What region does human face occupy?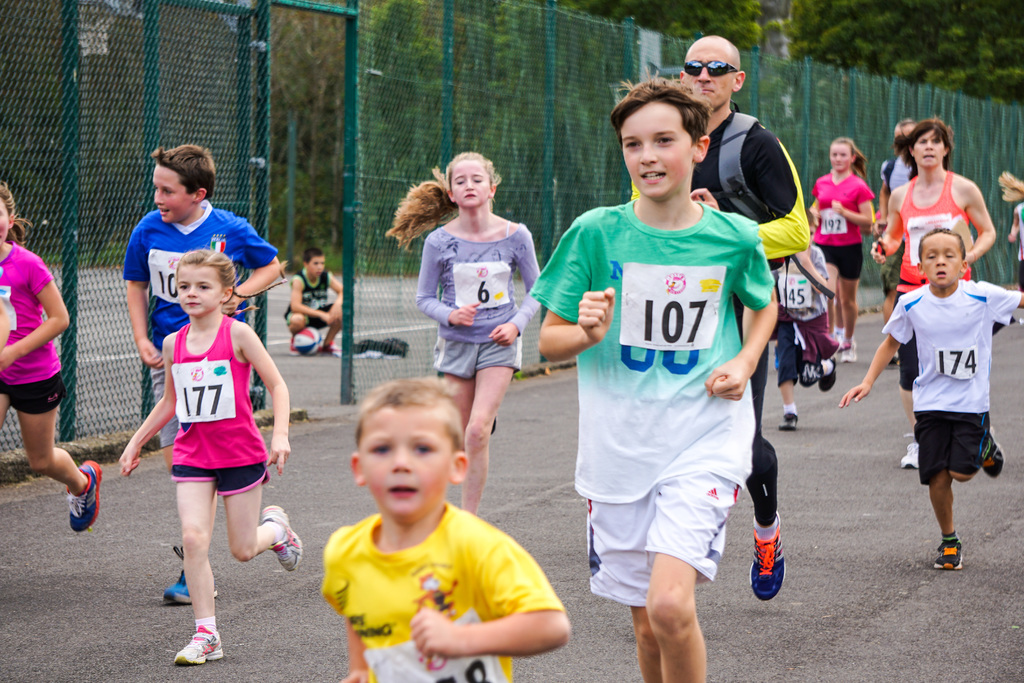
left=153, top=161, right=198, bottom=229.
